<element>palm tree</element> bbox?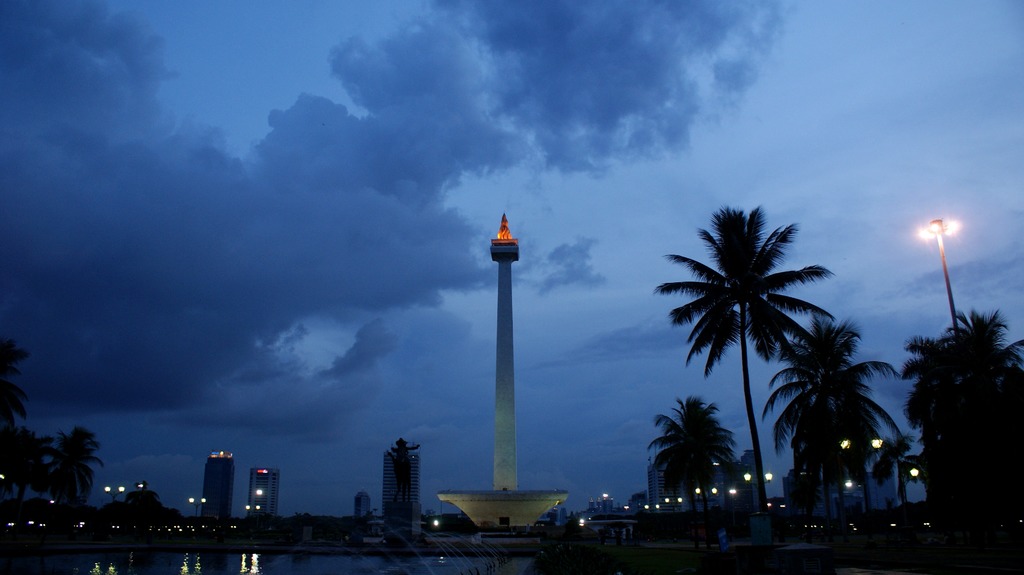
crop(54, 416, 106, 485)
